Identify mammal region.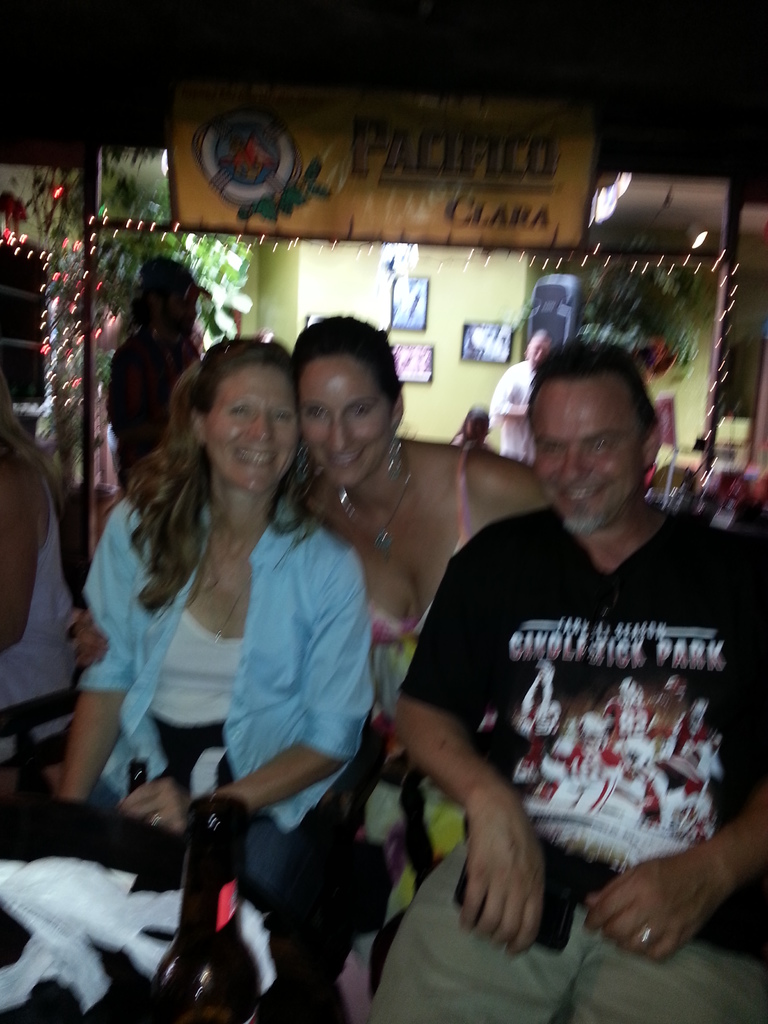
Region: region(0, 365, 74, 761).
